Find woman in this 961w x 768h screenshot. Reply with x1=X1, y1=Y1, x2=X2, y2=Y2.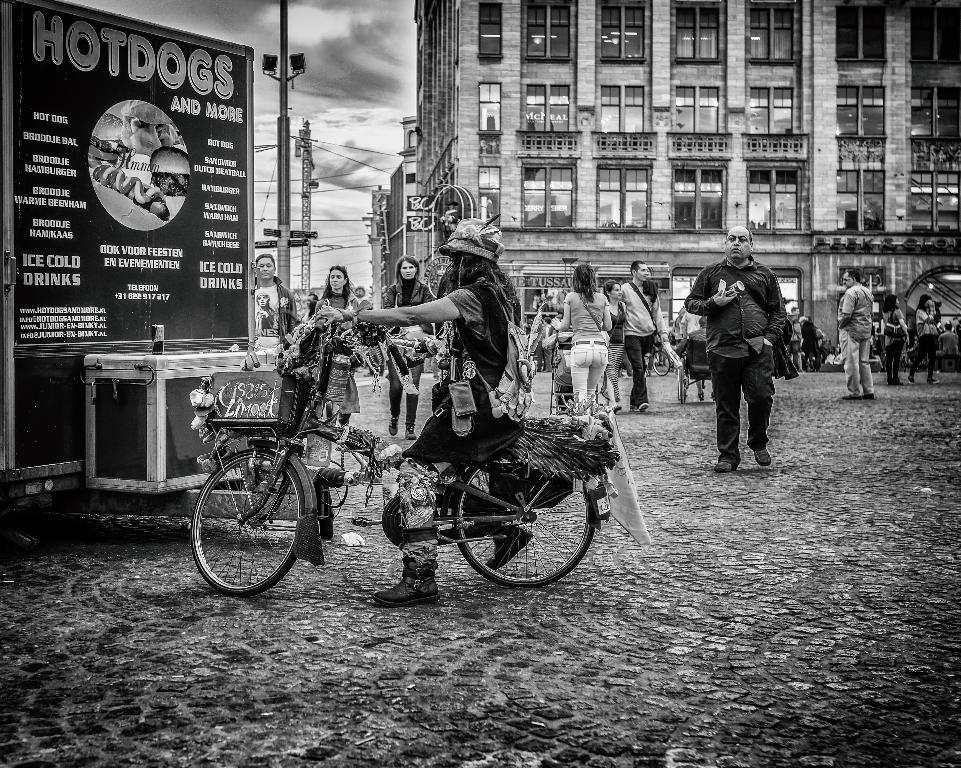
x1=879, y1=294, x2=908, y2=388.
